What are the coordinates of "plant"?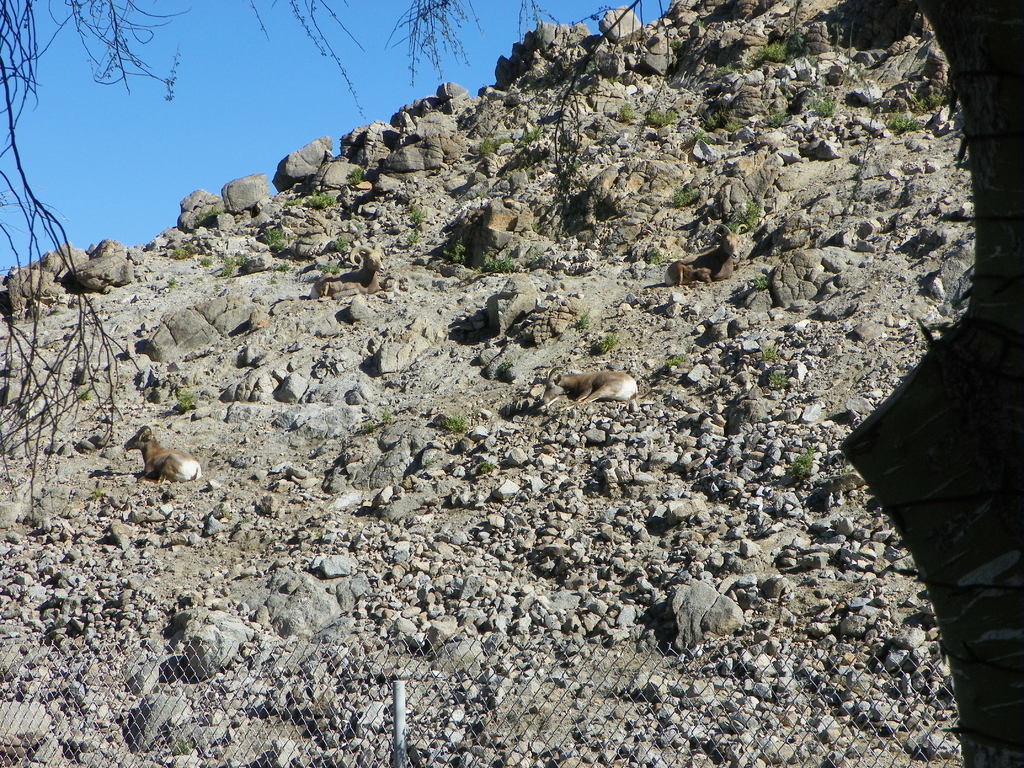
bbox=[472, 465, 497, 470].
